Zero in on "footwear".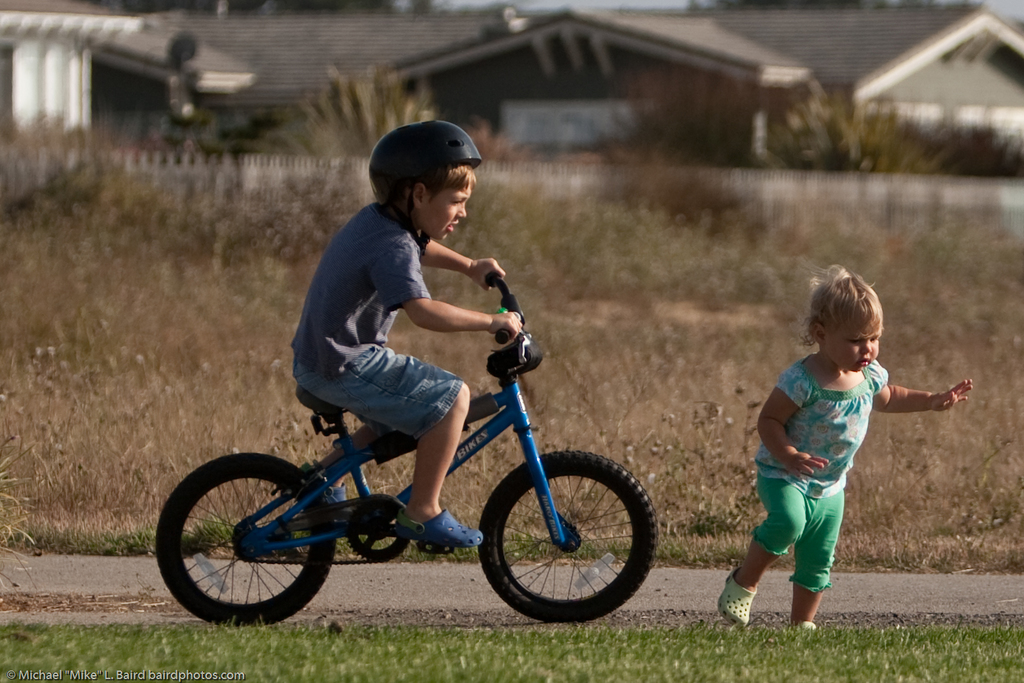
Zeroed in: locate(297, 462, 352, 519).
